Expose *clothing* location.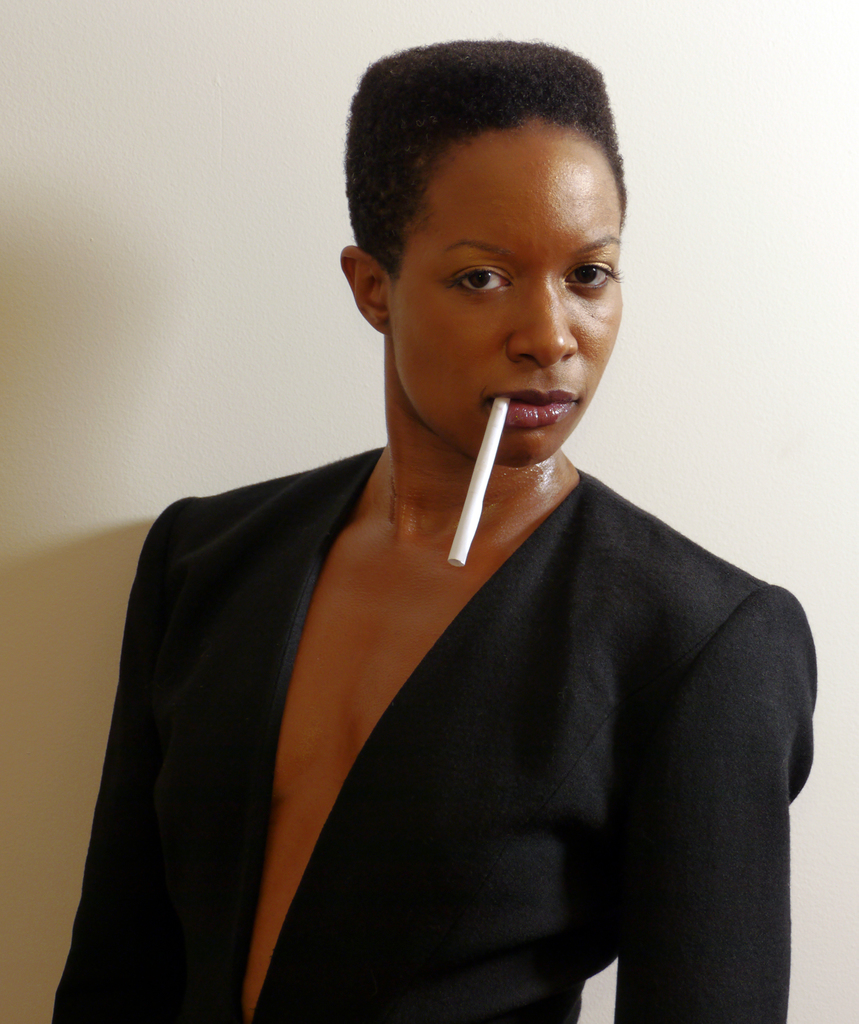
Exposed at bbox(106, 385, 807, 1023).
